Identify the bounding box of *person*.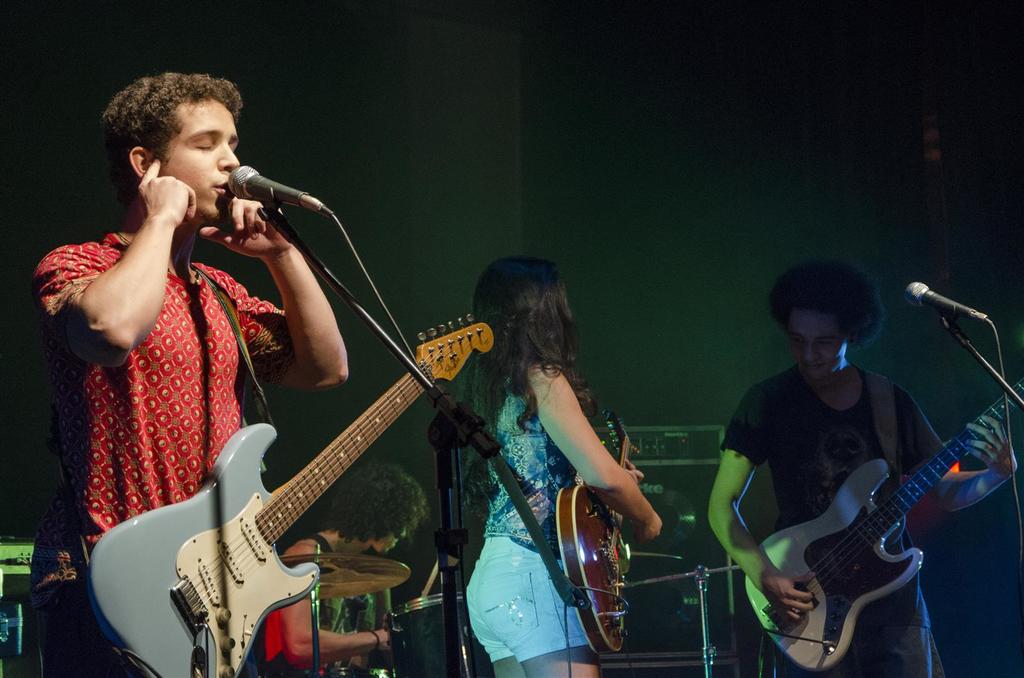
box(250, 464, 433, 677).
